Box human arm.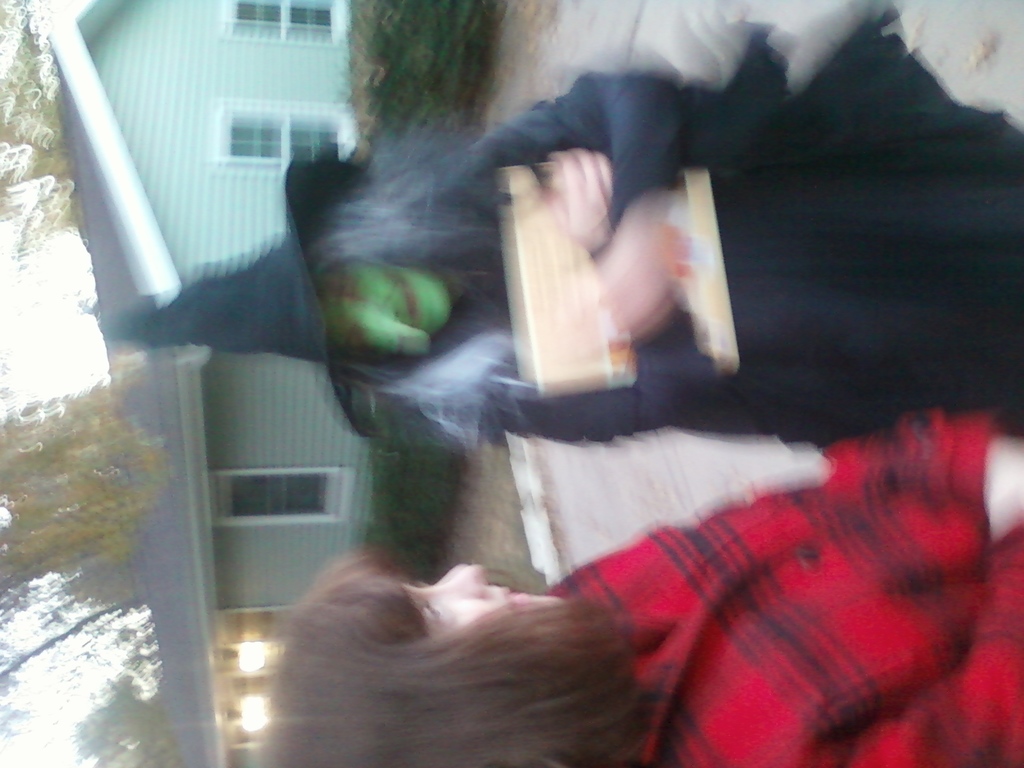
box=[463, 68, 683, 340].
